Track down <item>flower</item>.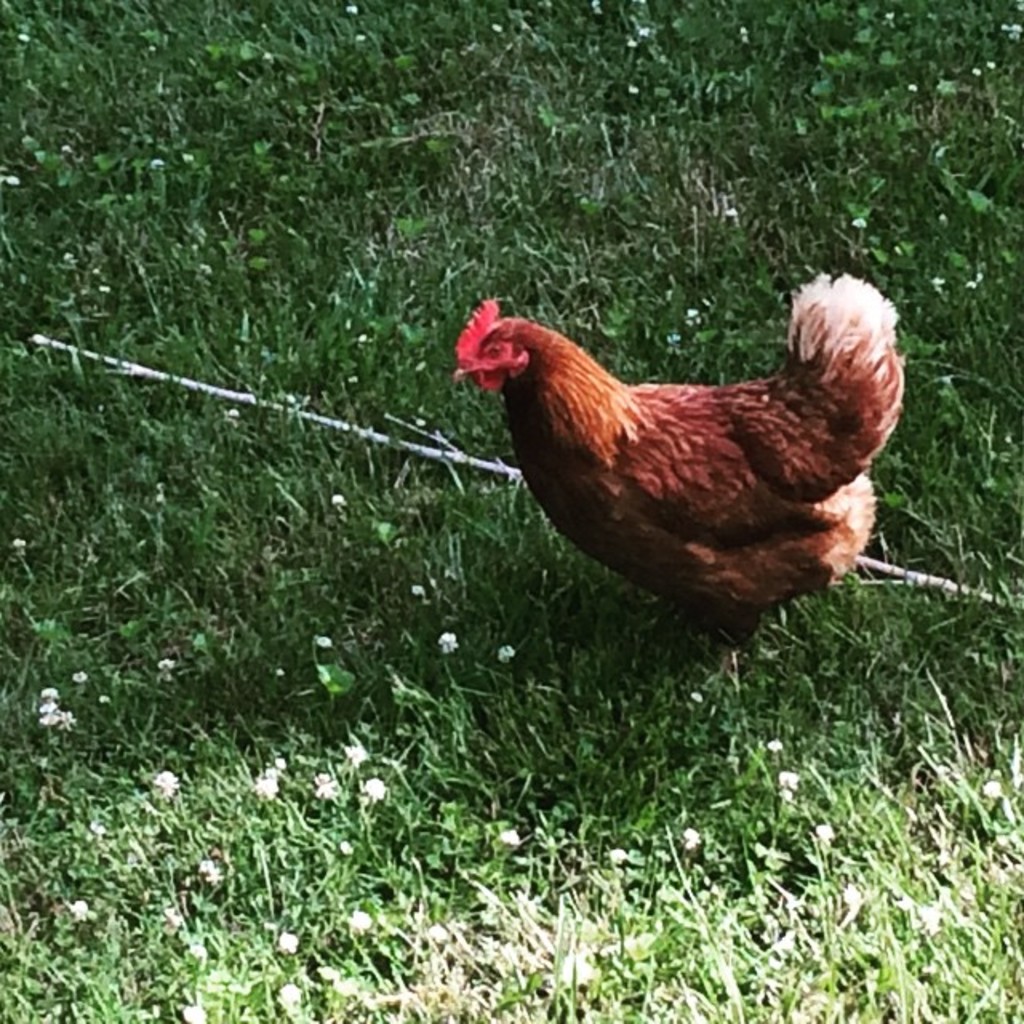
Tracked to x1=438 y1=627 x2=458 y2=651.
